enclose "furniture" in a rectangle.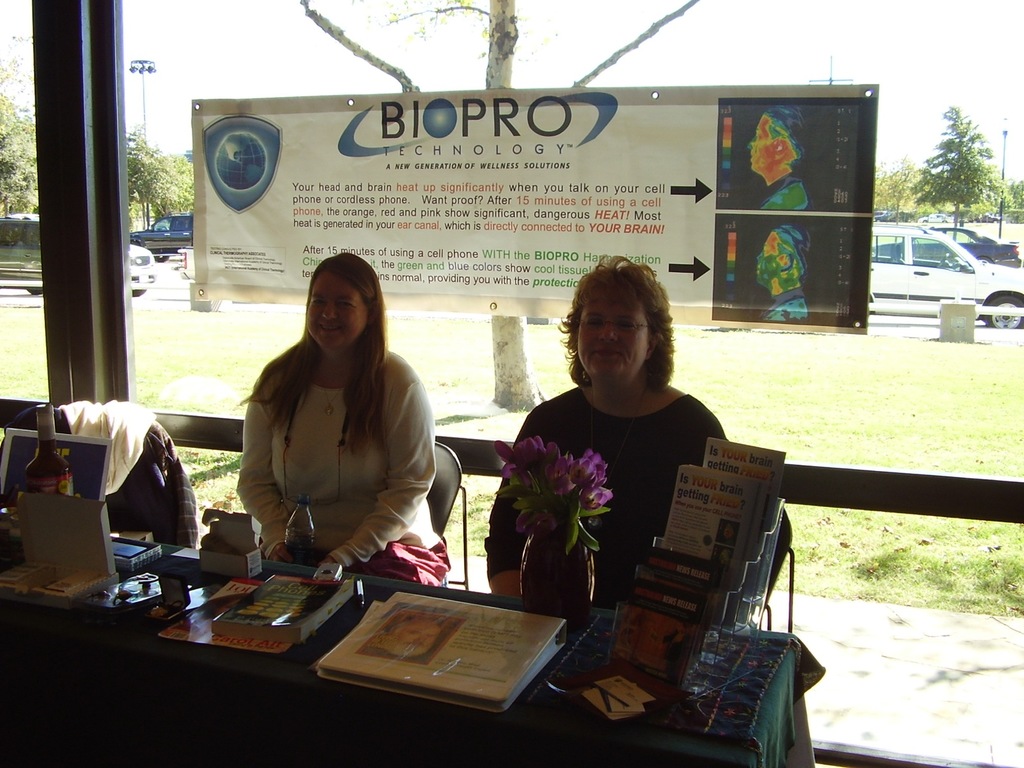
<bbox>0, 500, 829, 767</bbox>.
